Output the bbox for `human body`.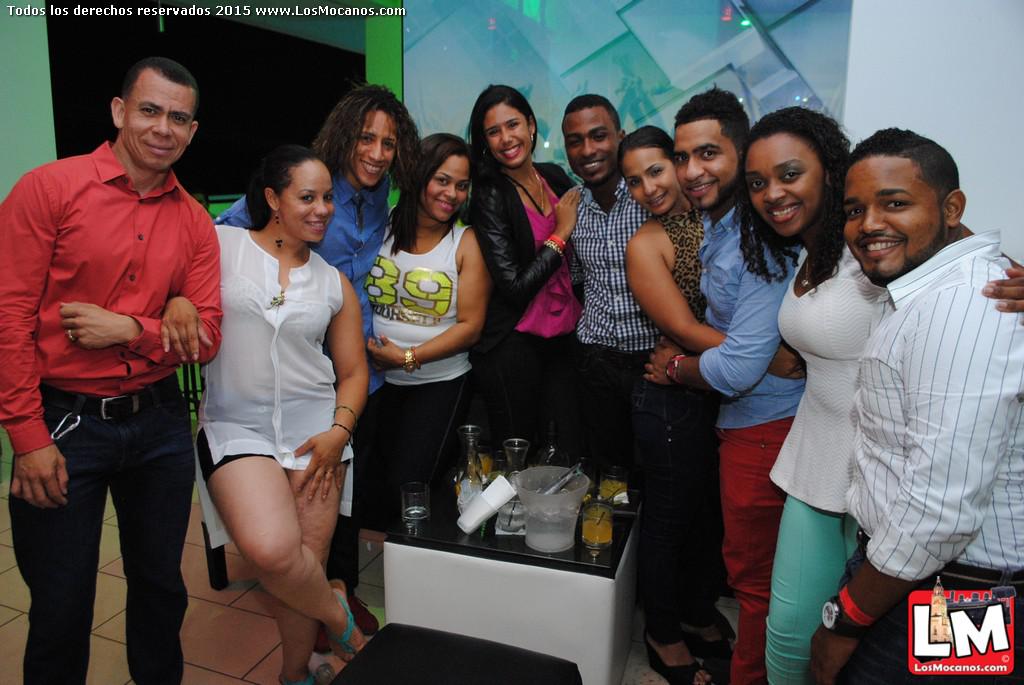
648, 207, 797, 679.
